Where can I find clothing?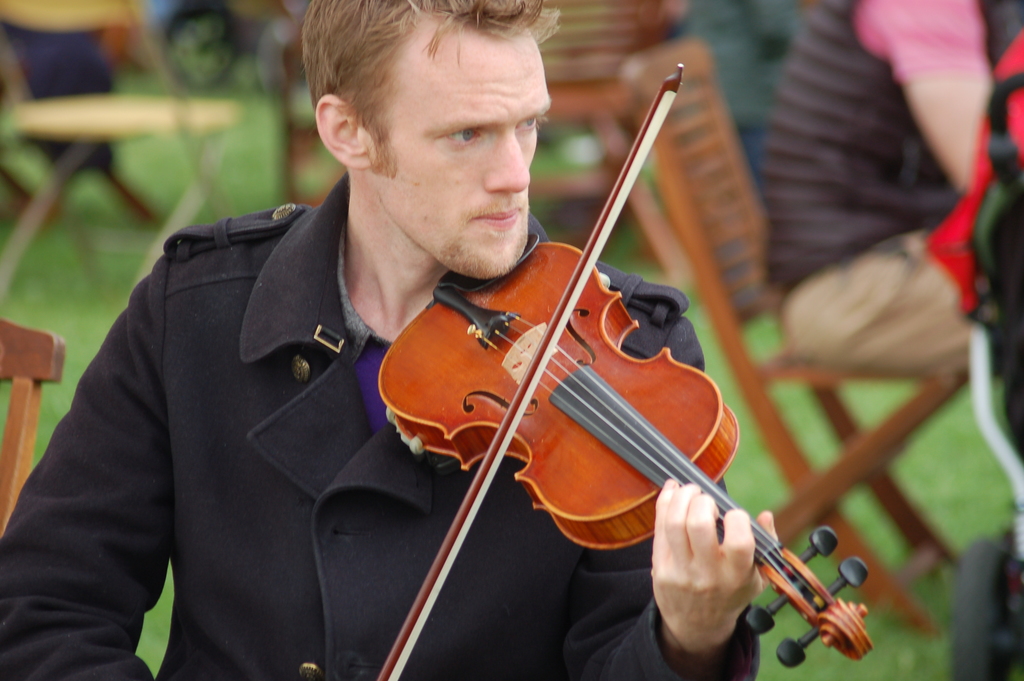
You can find it at [916,22,1023,458].
